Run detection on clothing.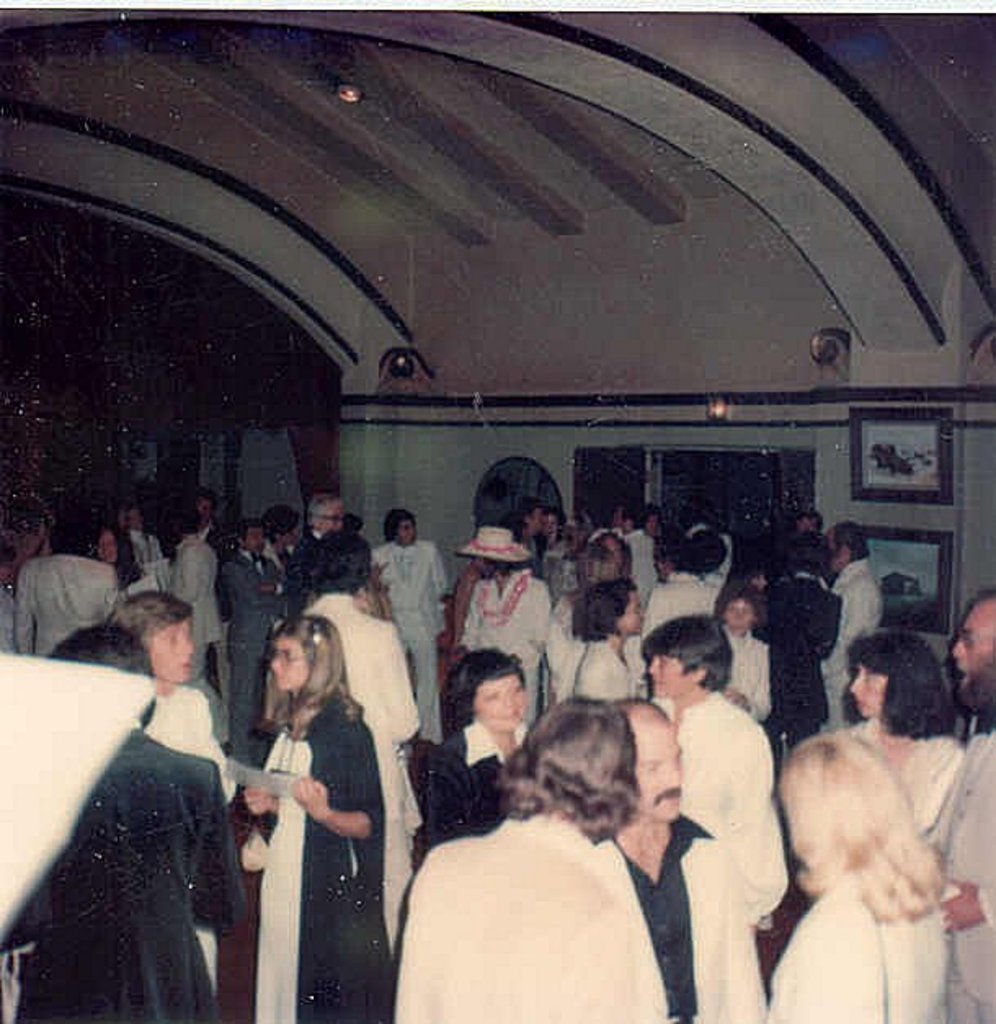
Result: 536, 601, 575, 692.
